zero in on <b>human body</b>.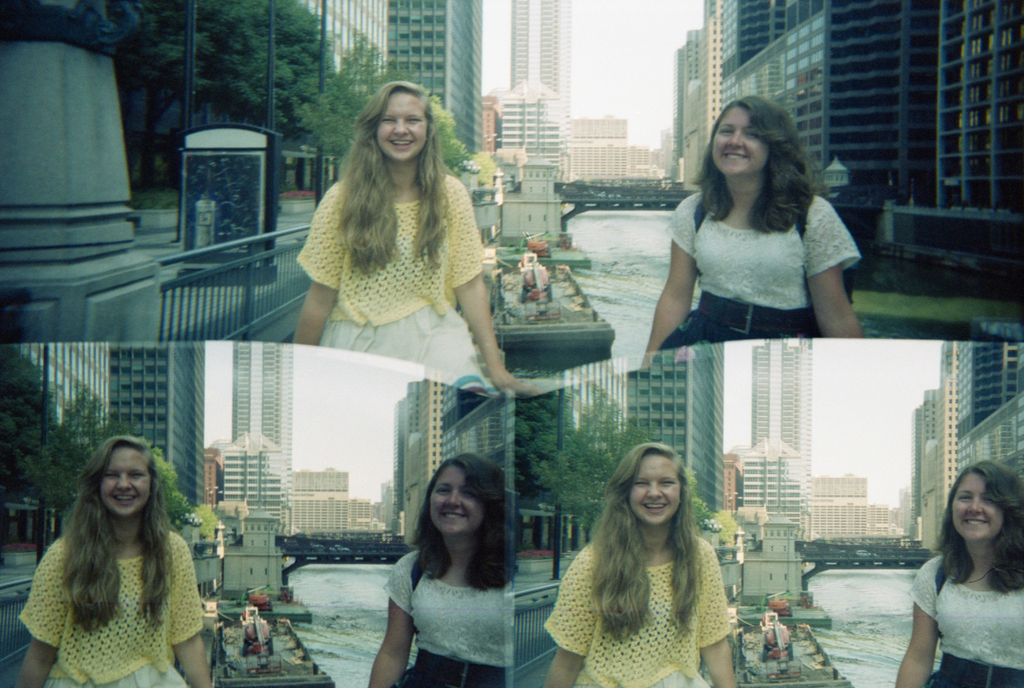
Zeroed in: select_region(637, 100, 868, 365).
